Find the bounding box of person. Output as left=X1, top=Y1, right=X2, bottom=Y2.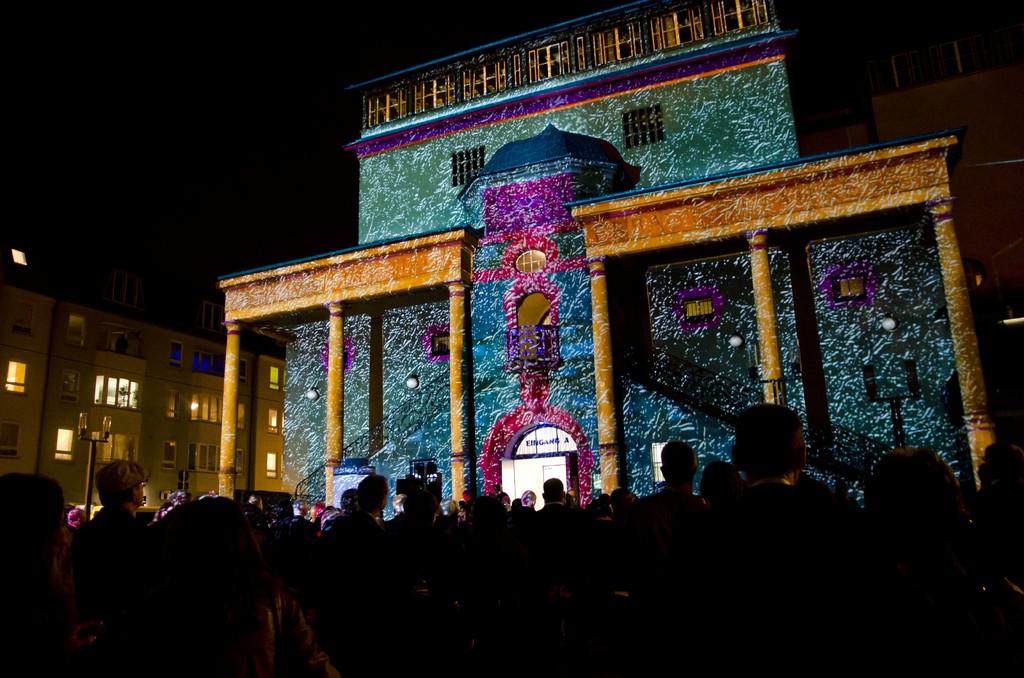
left=719, top=396, right=860, bottom=677.
